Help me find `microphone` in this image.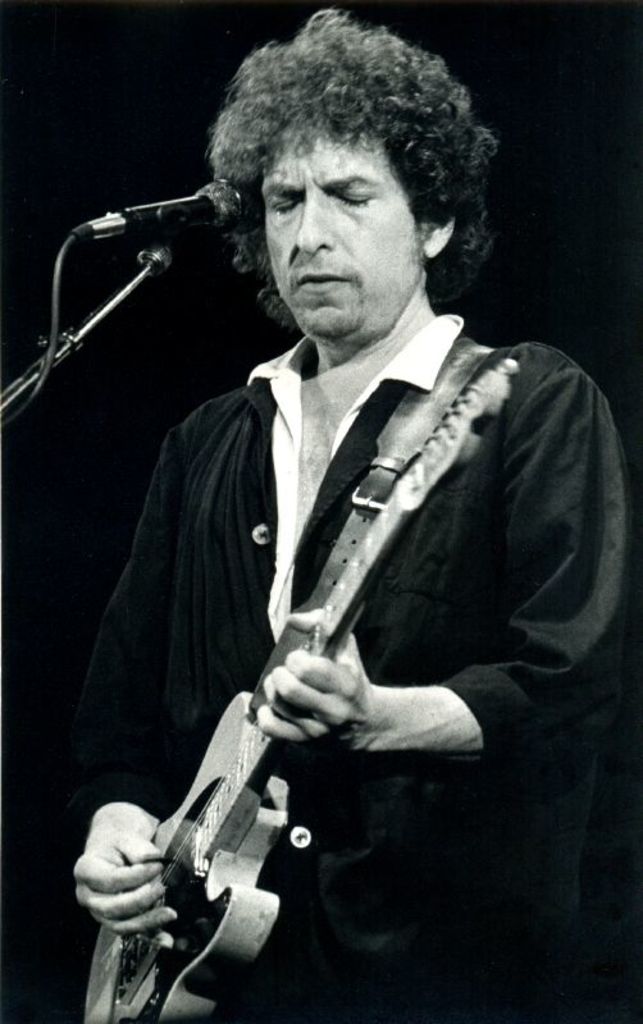
Found it: [x1=64, y1=161, x2=248, y2=246].
